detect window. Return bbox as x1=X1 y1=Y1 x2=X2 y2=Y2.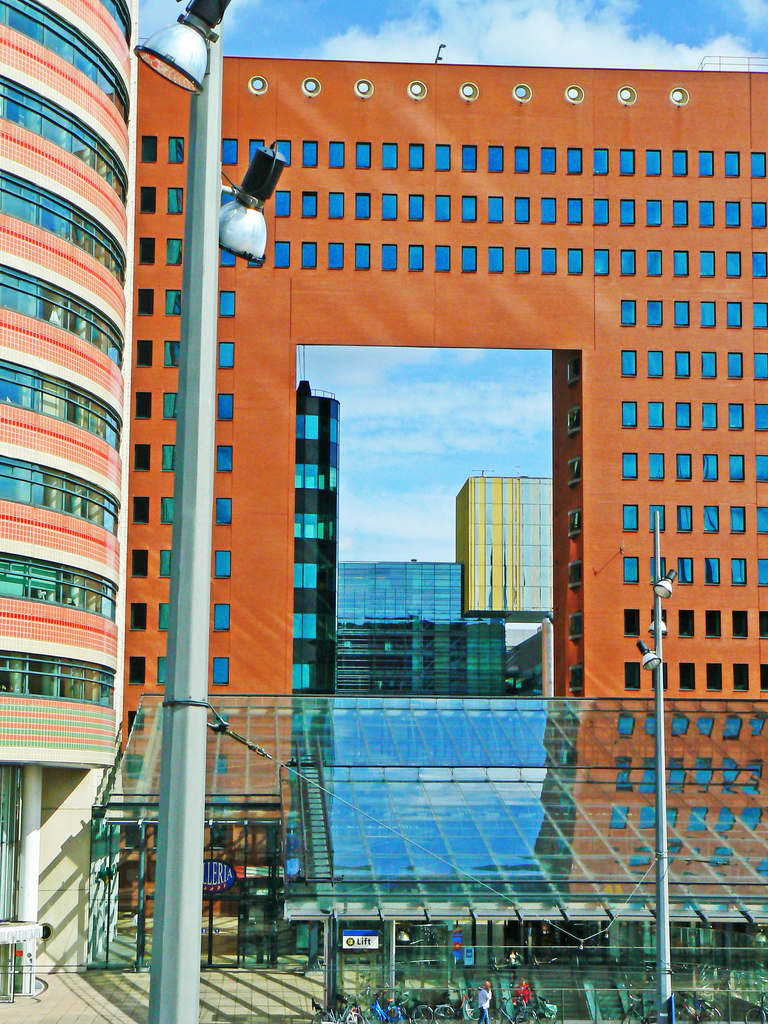
x1=729 y1=502 x2=750 y2=532.
